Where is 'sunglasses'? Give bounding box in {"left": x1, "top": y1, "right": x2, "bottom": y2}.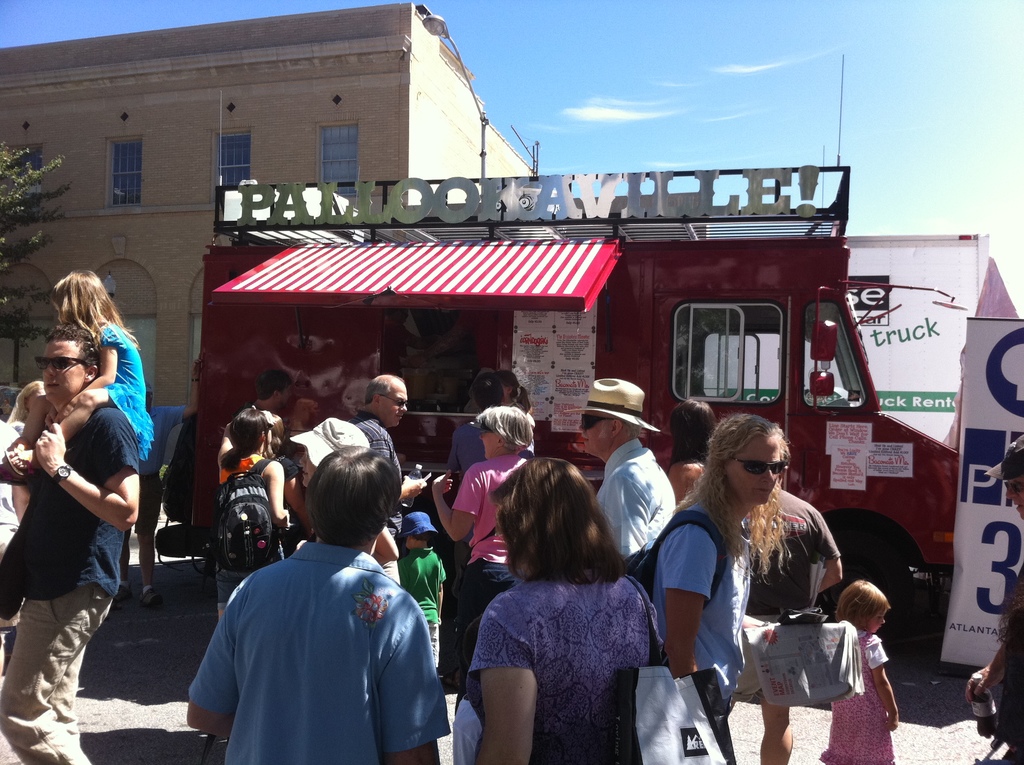
{"left": 728, "top": 455, "right": 793, "bottom": 478}.
